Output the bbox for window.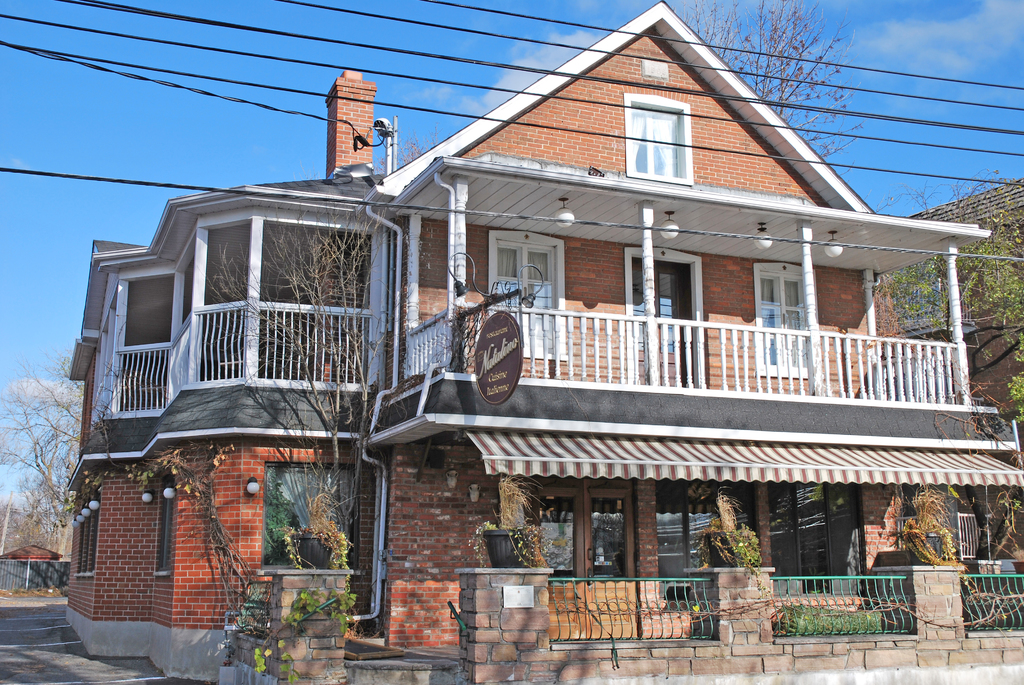
(left=532, top=489, right=635, bottom=583).
